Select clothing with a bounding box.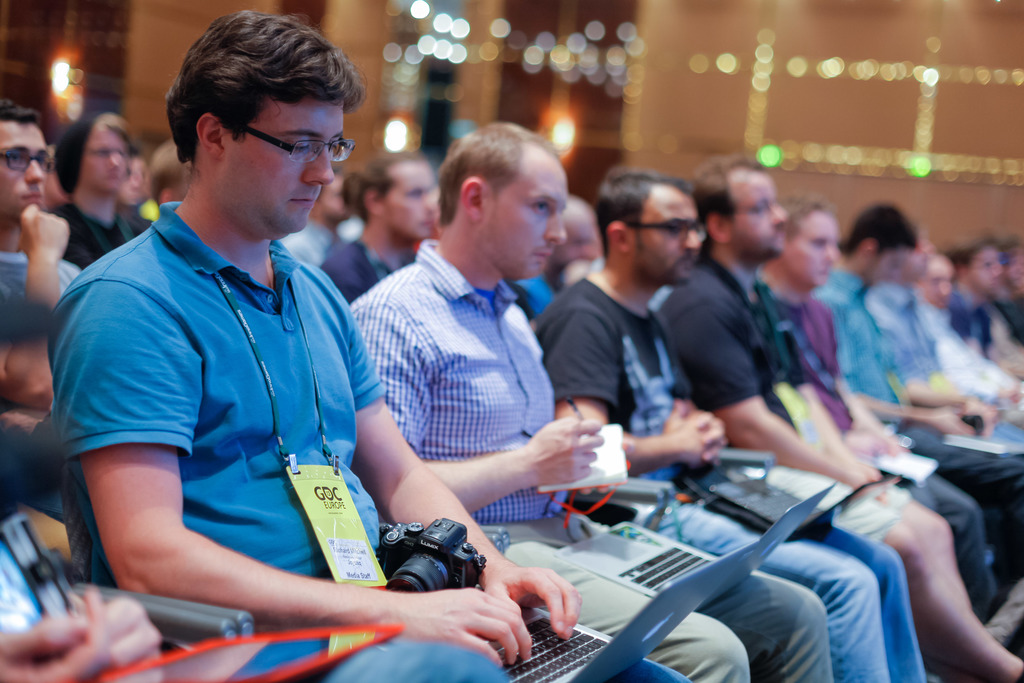
[343, 218, 843, 682].
